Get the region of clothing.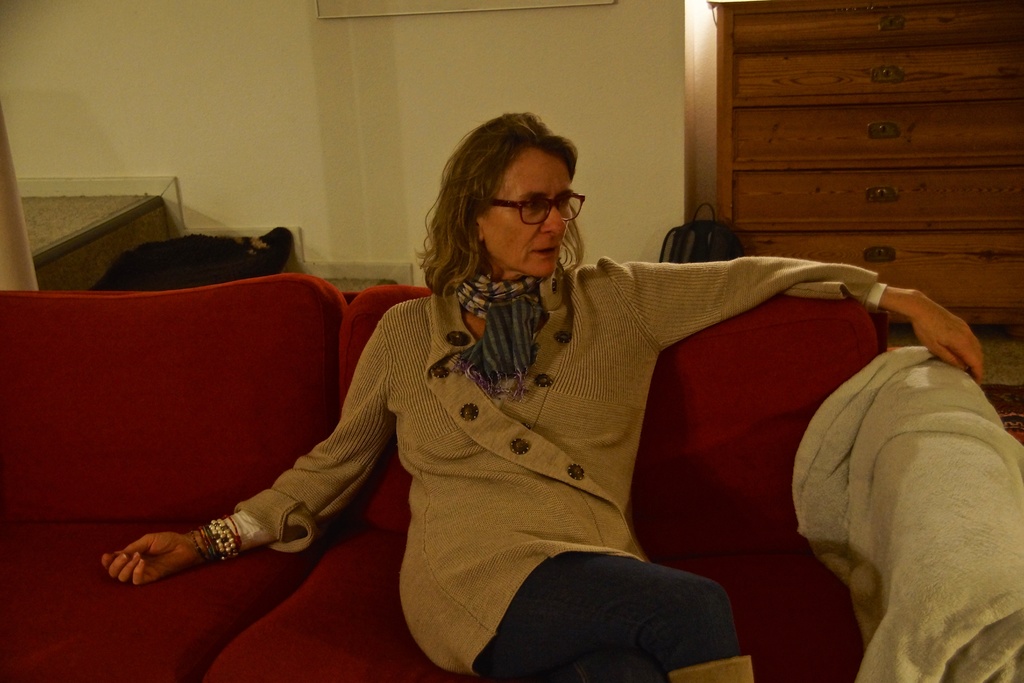
214/250/893/682.
